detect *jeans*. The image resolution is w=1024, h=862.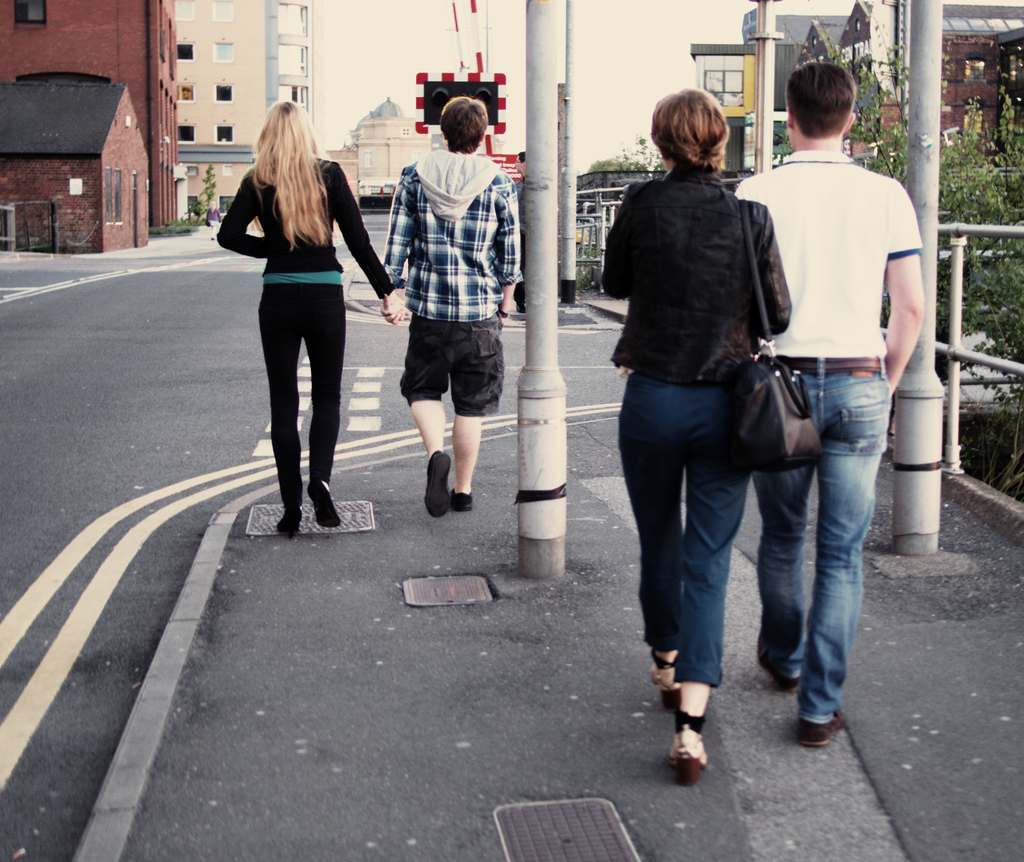
rect(750, 347, 891, 733).
